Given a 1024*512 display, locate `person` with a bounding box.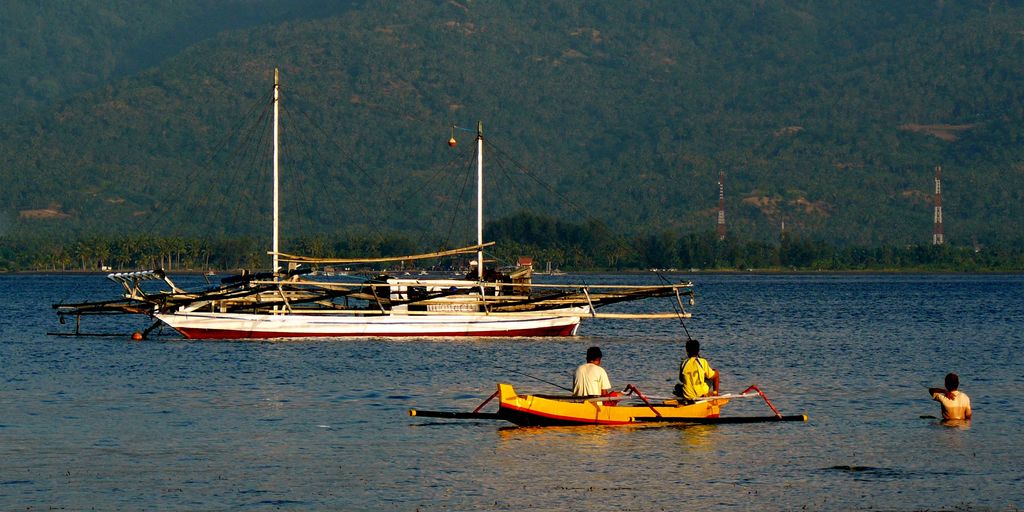
Located: [570, 347, 621, 409].
